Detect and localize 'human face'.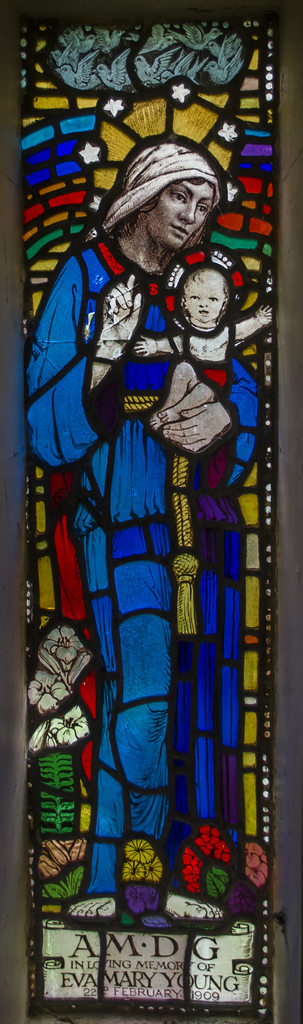
Localized at box=[147, 183, 209, 248].
